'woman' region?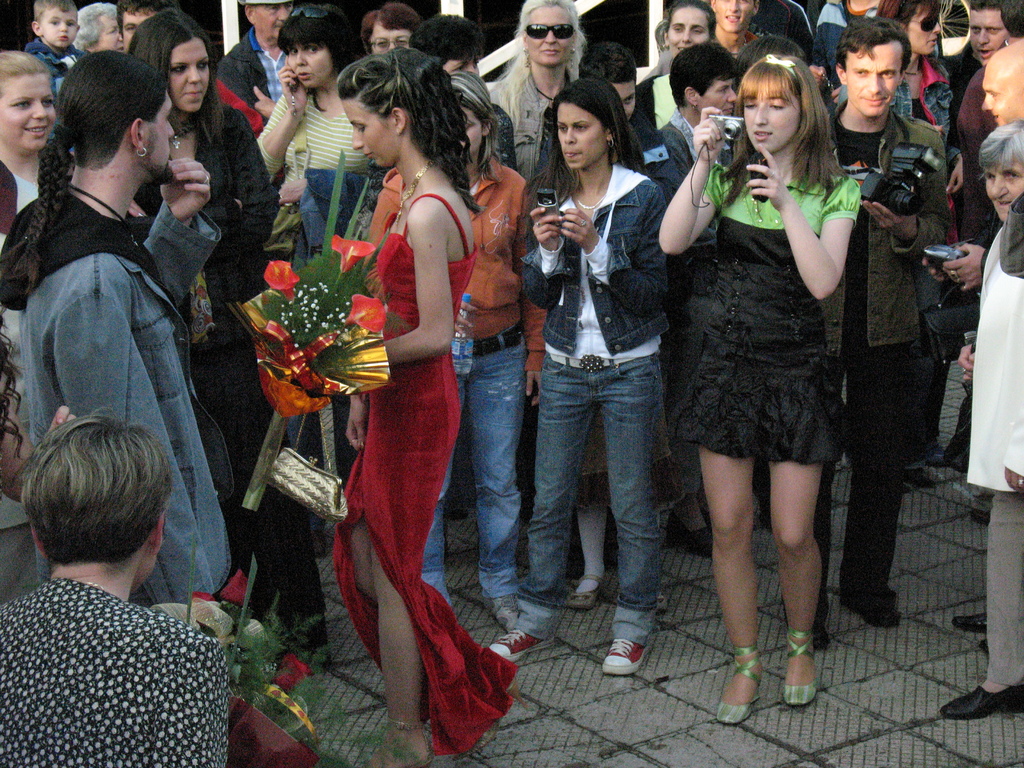
crop(630, 0, 716, 130)
